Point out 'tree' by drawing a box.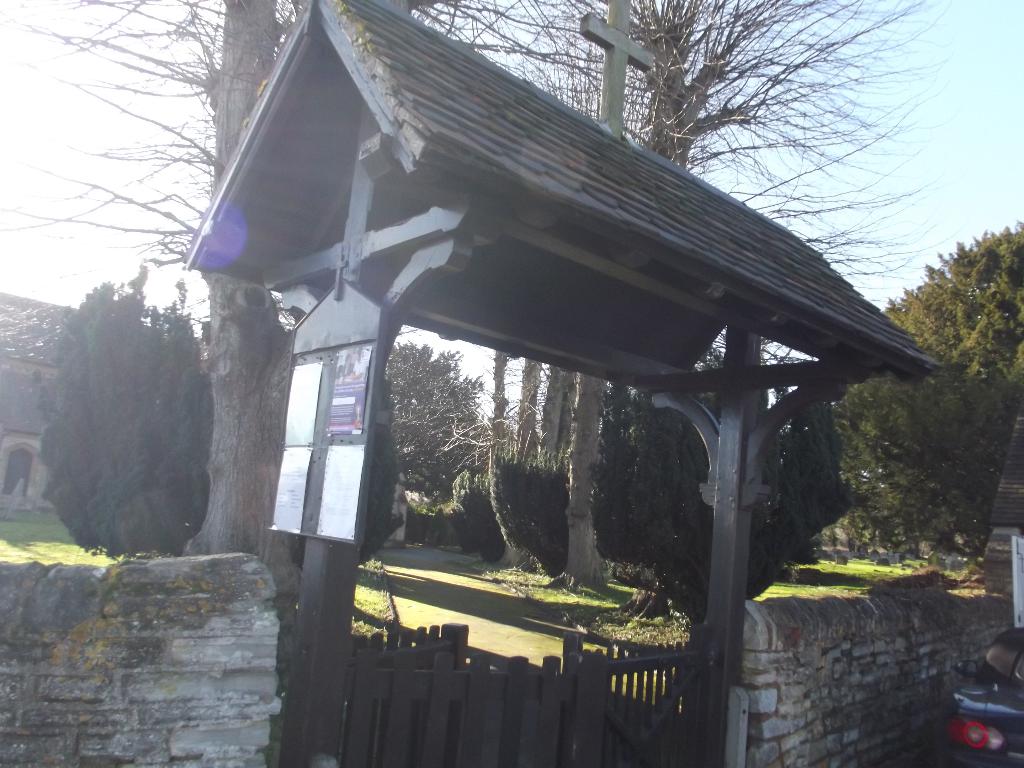
488:433:562:566.
